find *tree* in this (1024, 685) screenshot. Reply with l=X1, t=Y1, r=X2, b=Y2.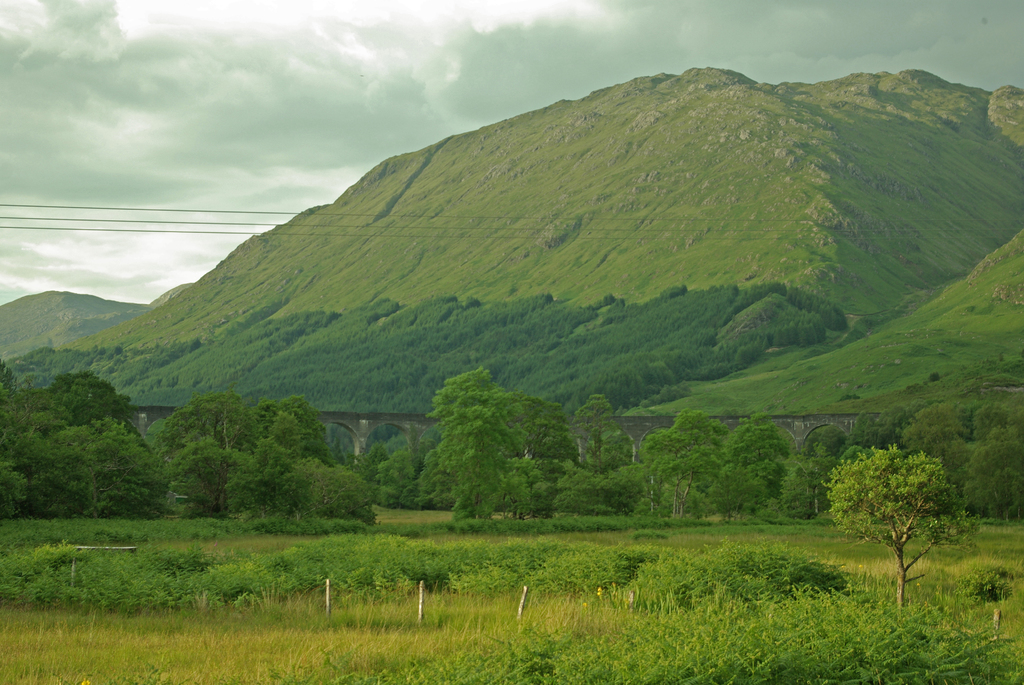
l=112, t=539, r=244, b=628.
